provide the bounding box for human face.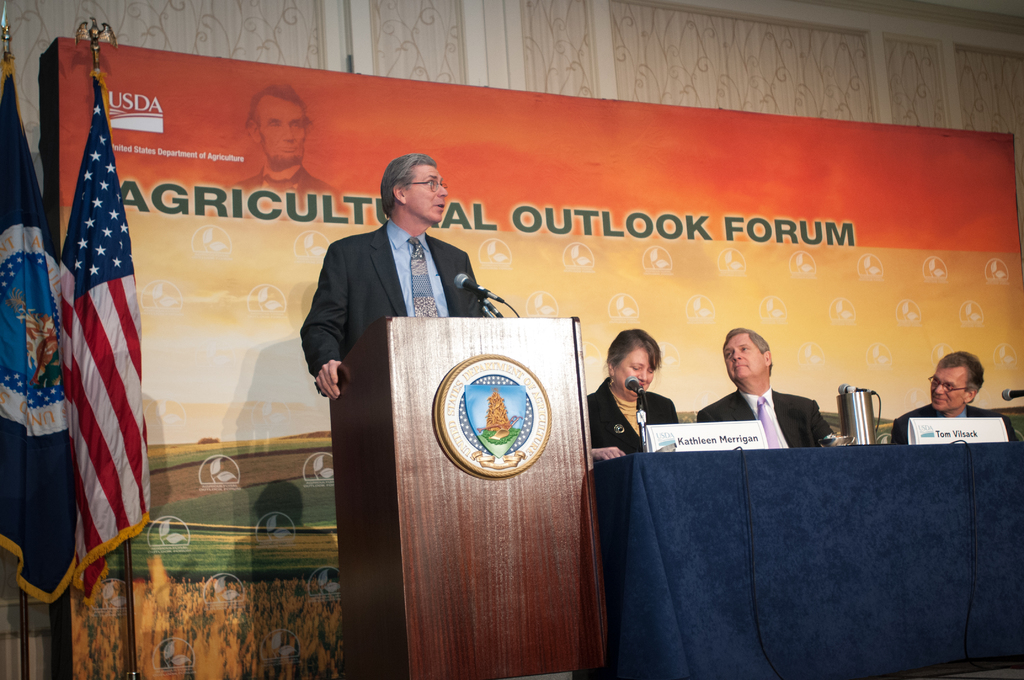
x1=610 y1=341 x2=650 y2=404.
